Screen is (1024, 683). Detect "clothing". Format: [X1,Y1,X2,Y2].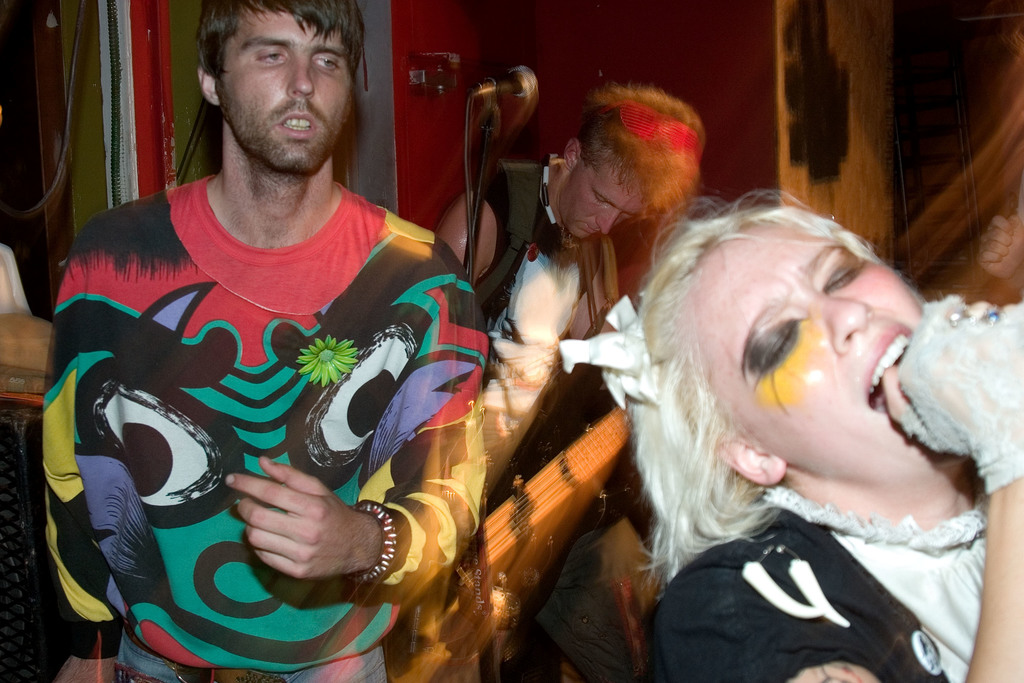
[480,157,636,682].
